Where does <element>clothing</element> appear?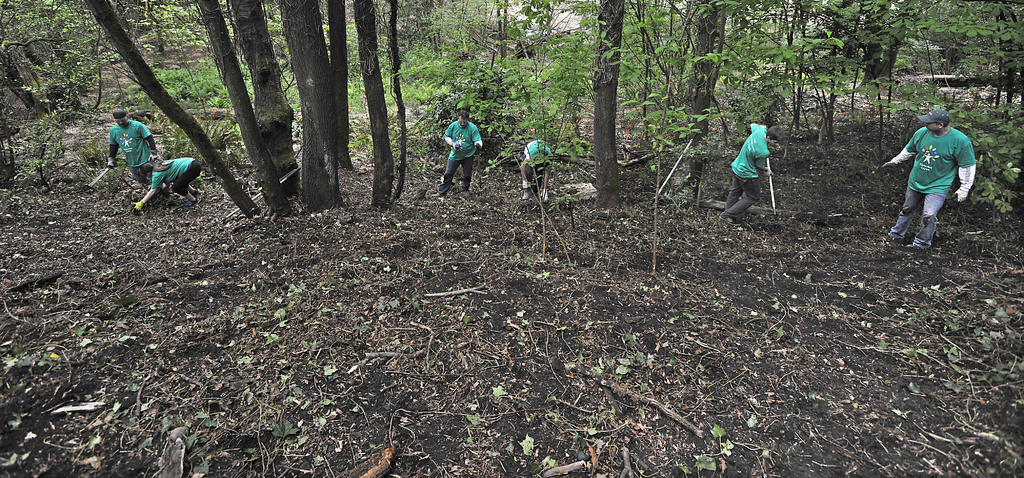
Appears at (107, 122, 154, 186).
